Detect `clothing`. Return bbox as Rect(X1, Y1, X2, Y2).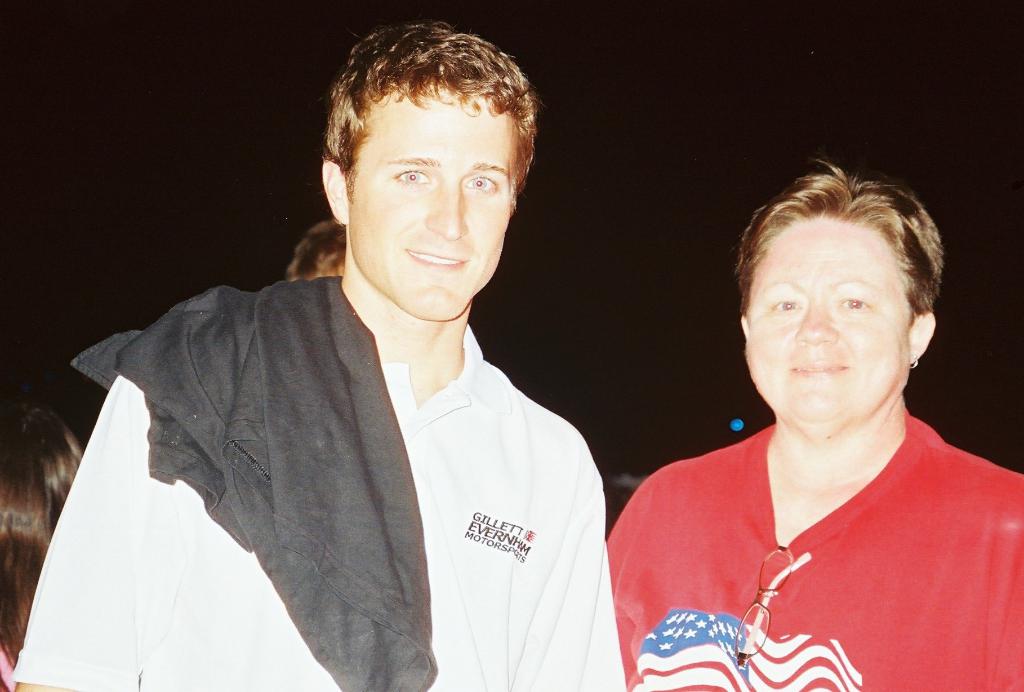
Rect(5, 271, 629, 691).
